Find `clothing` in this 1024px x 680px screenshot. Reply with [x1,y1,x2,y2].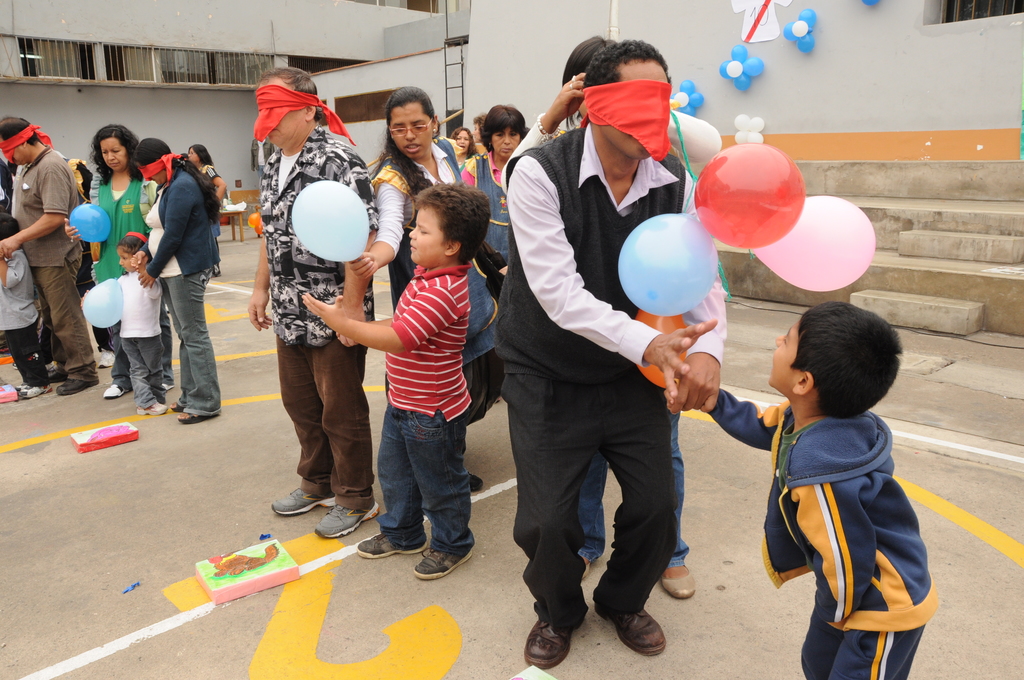
[714,387,936,679].
